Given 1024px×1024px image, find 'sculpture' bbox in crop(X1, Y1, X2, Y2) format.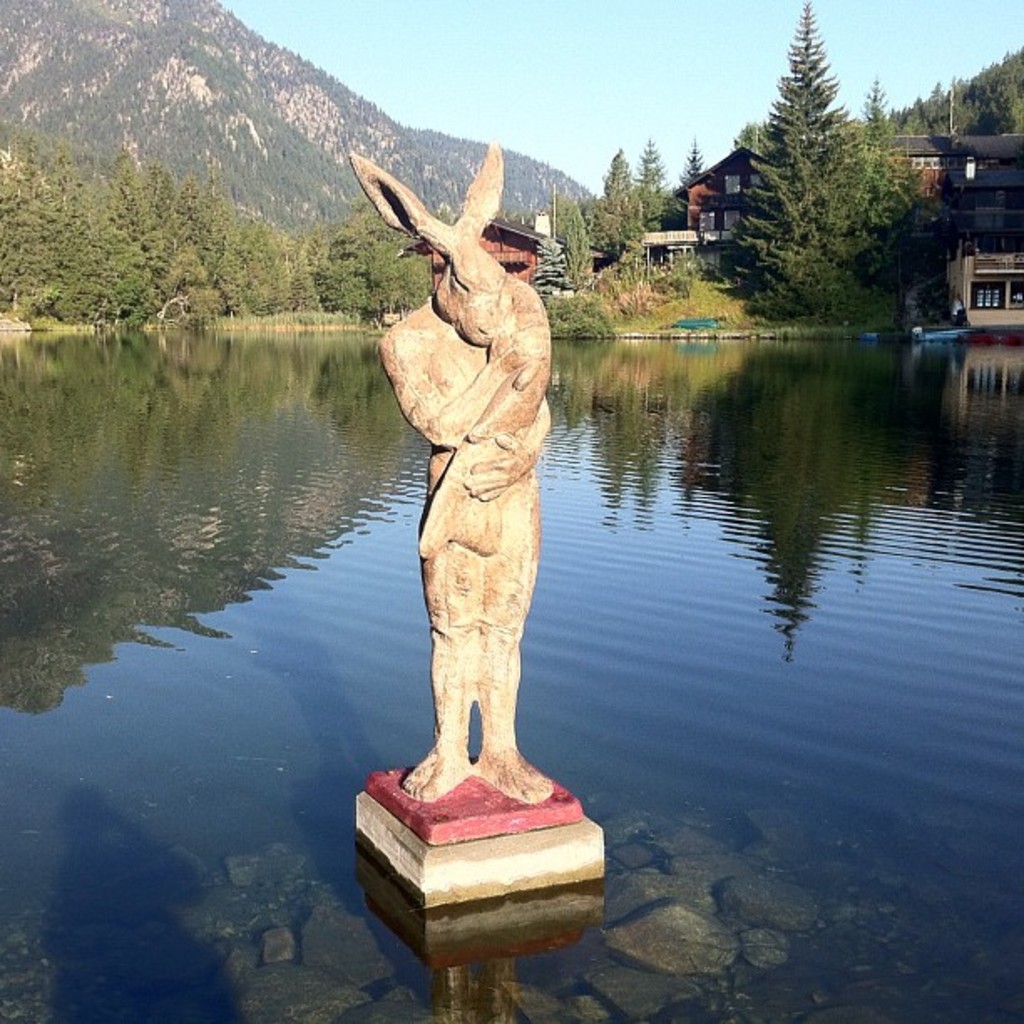
crop(361, 134, 571, 812).
